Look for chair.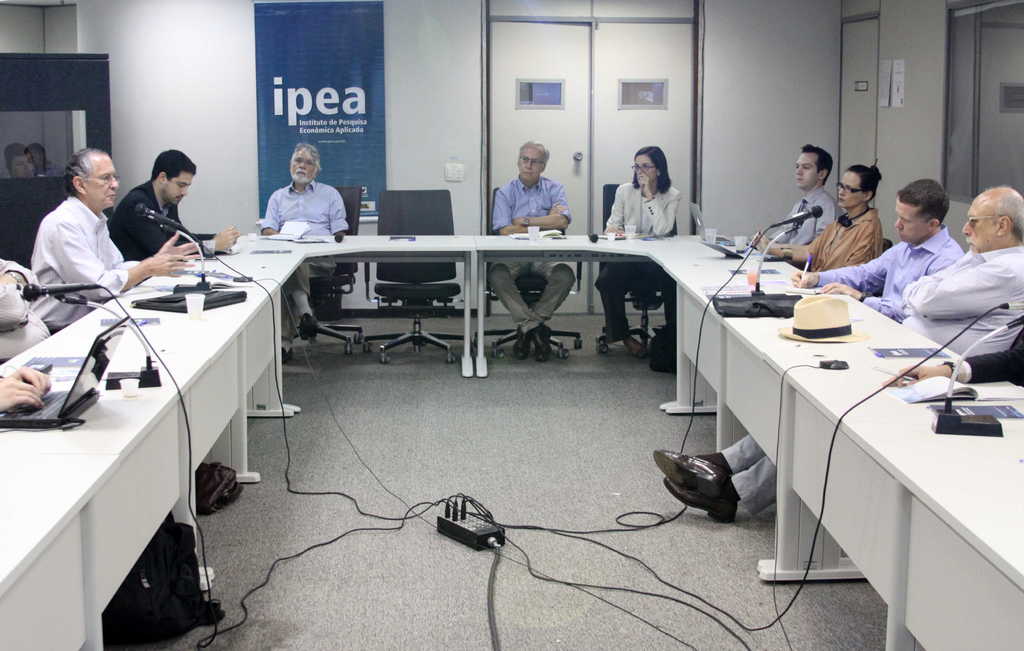
Found: 598 182 666 355.
